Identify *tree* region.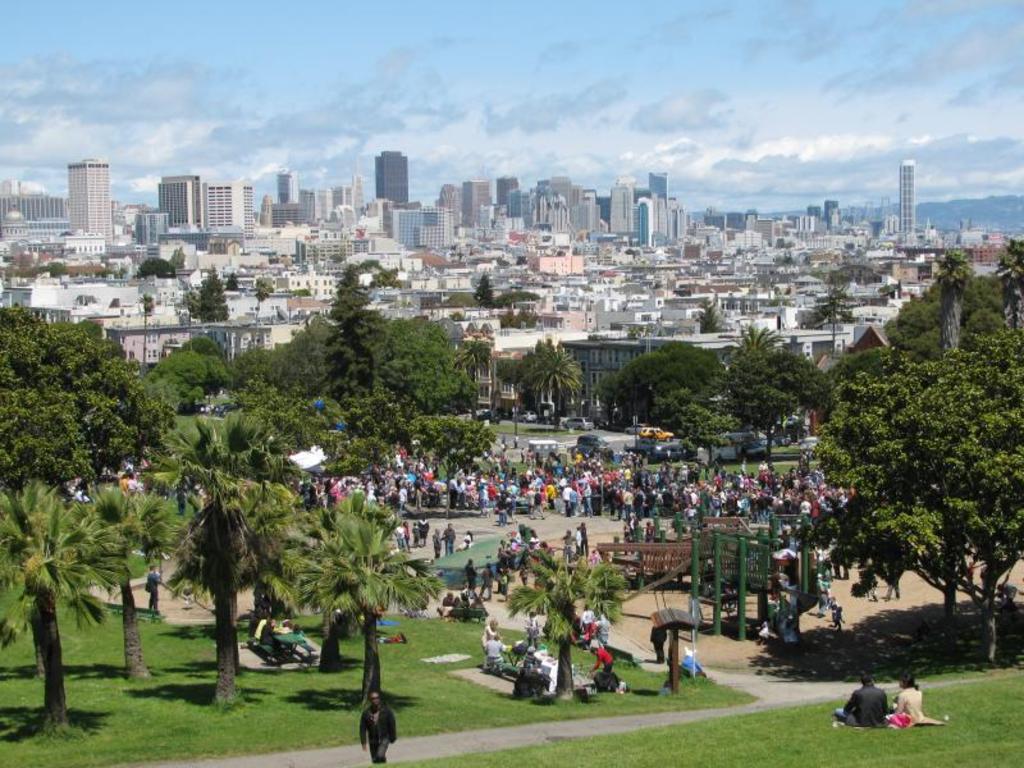
Region: detection(992, 221, 1023, 338).
